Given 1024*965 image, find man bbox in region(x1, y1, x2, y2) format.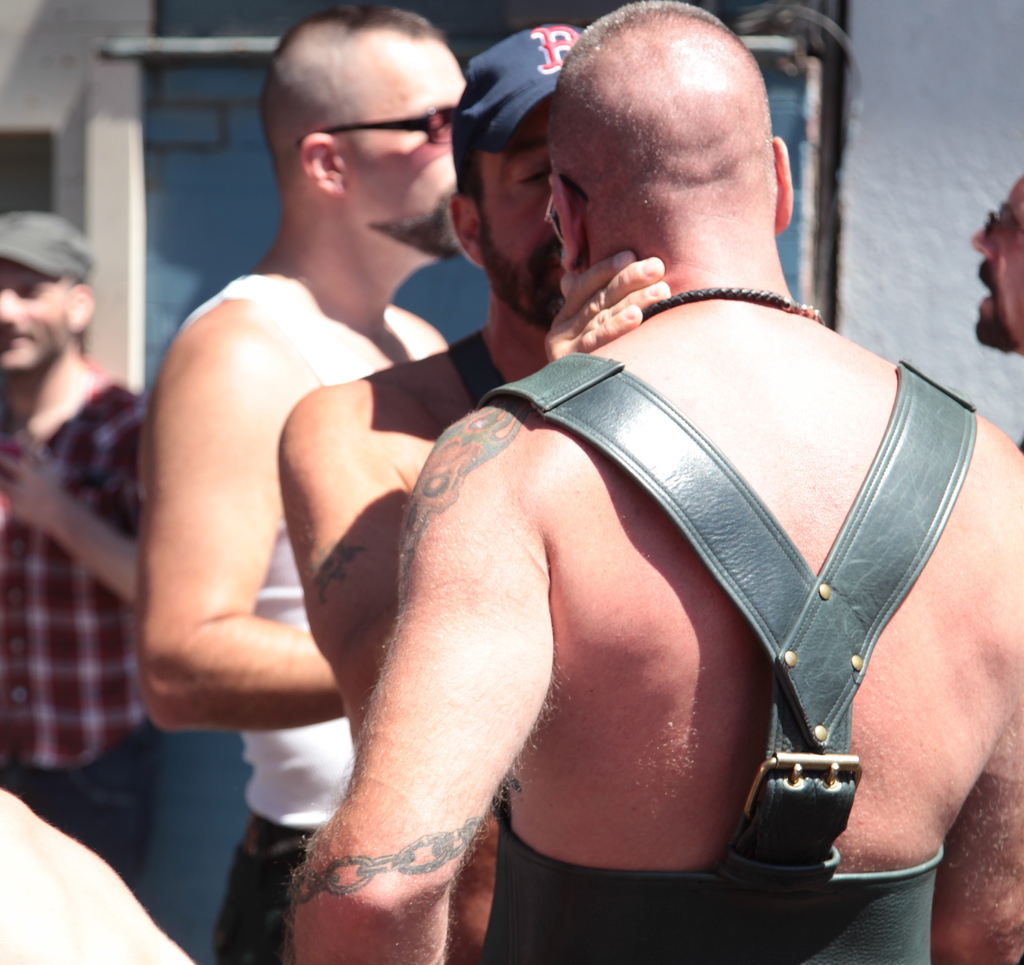
region(973, 170, 1023, 350).
